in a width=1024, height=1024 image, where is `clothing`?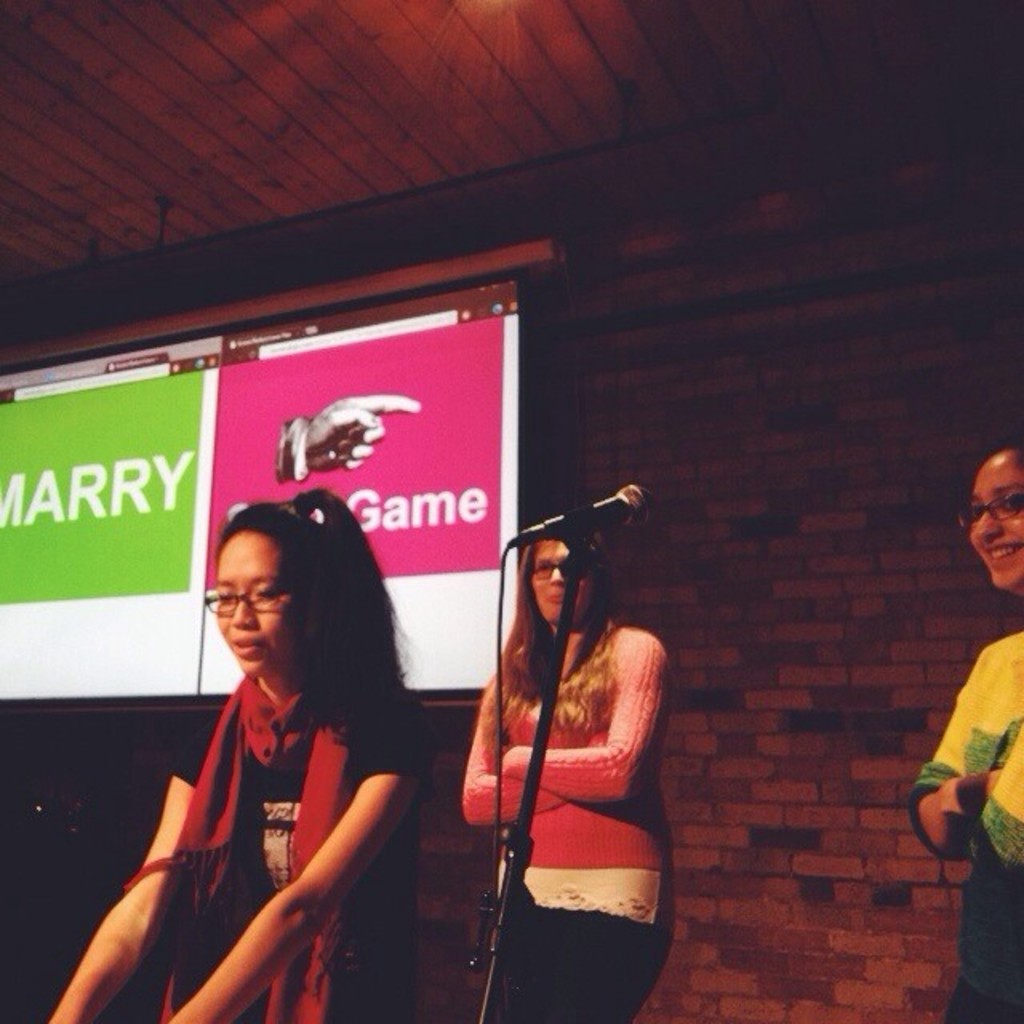
l=904, t=632, r=1022, b=1022.
